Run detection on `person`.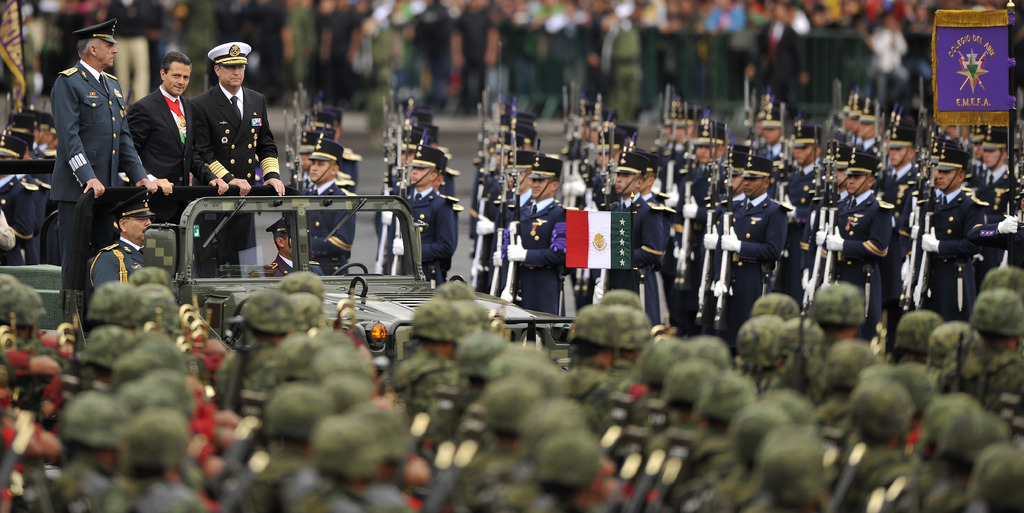
Result: <region>963, 105, 1000, 348</region>.
